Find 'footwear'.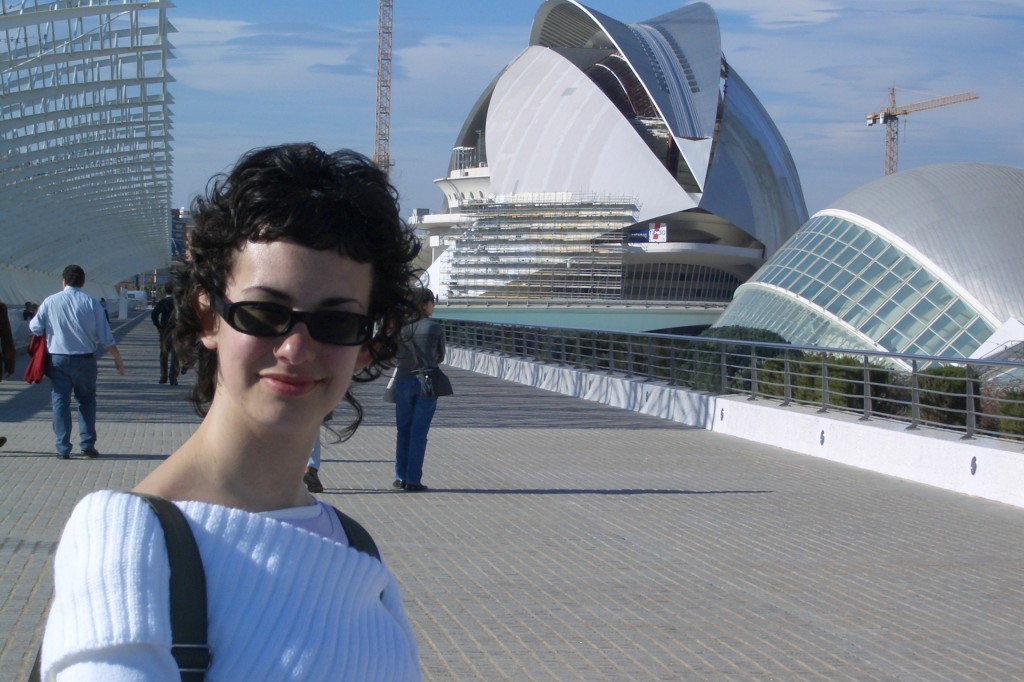
(x1=303, y1=463, x2=323, y2=493).
